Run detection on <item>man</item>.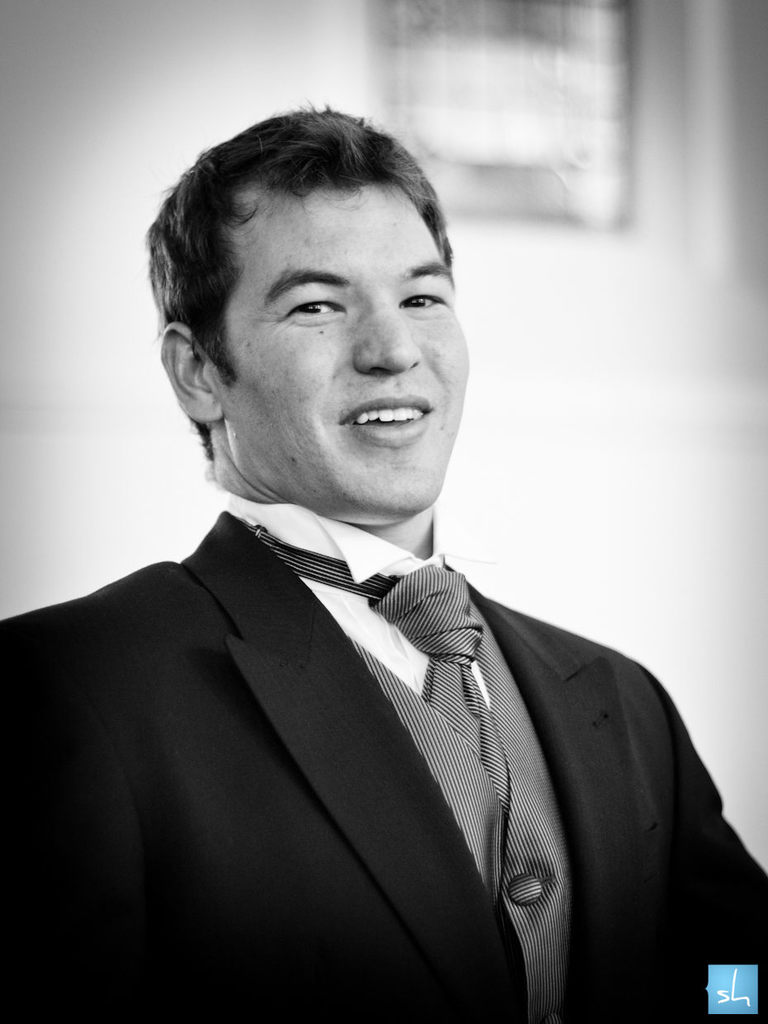
Result: 6, 141, 756, 997.
